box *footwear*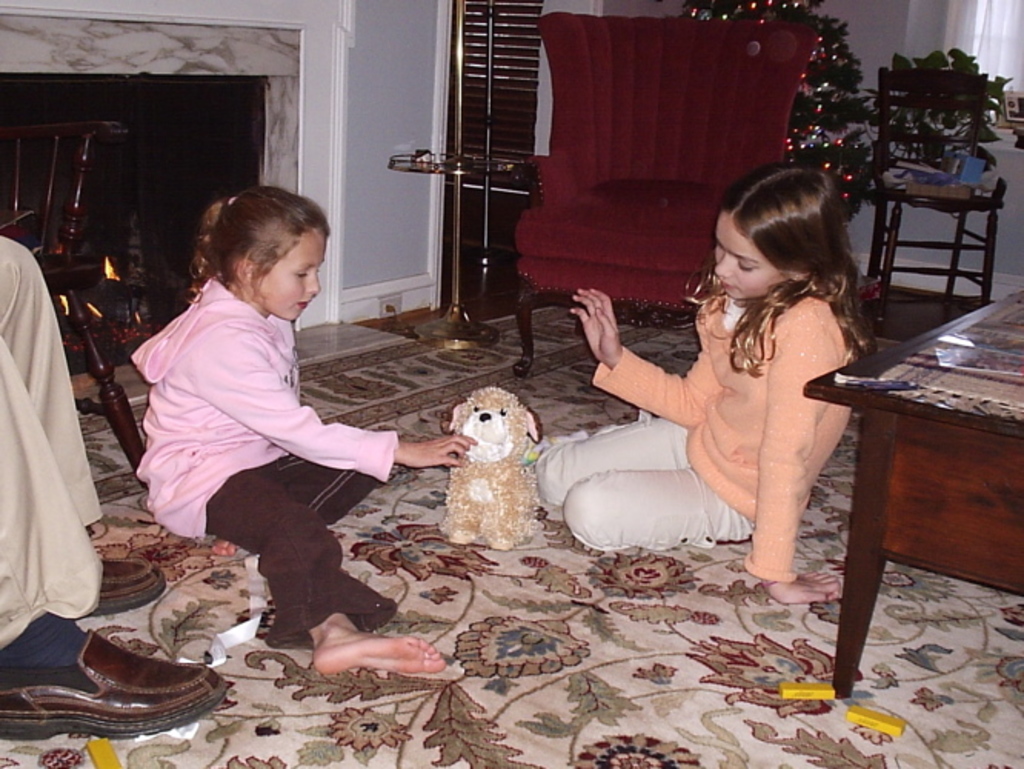
<region>83, 551, 165, 620</region>
